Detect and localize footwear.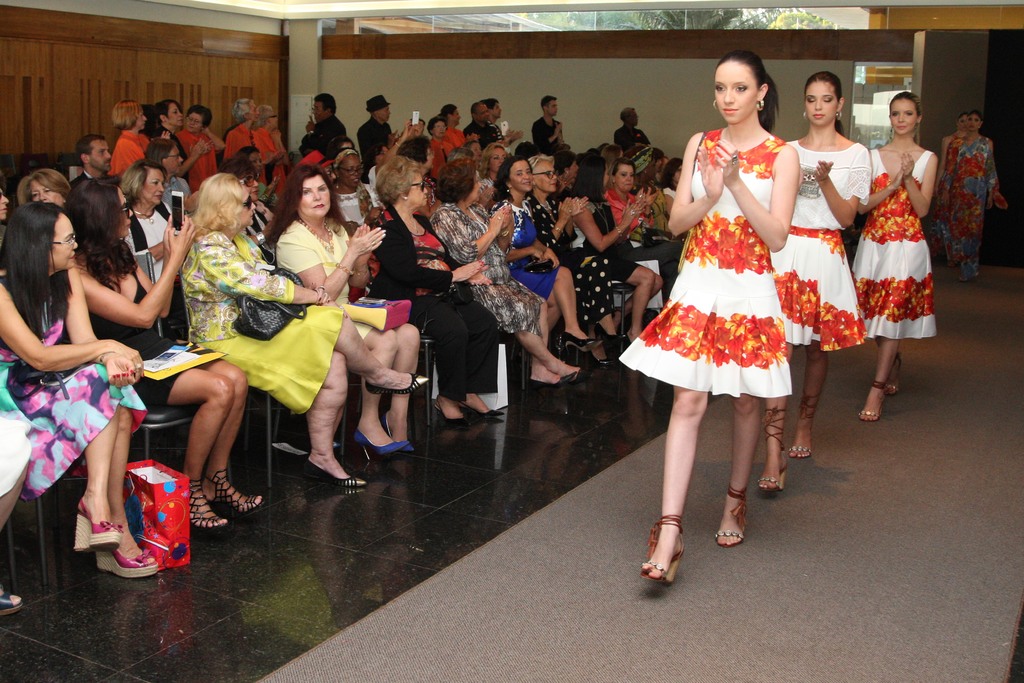
Localized at {"x1": 431, "y1": 398, "x2": 472, "y2": 427}.
